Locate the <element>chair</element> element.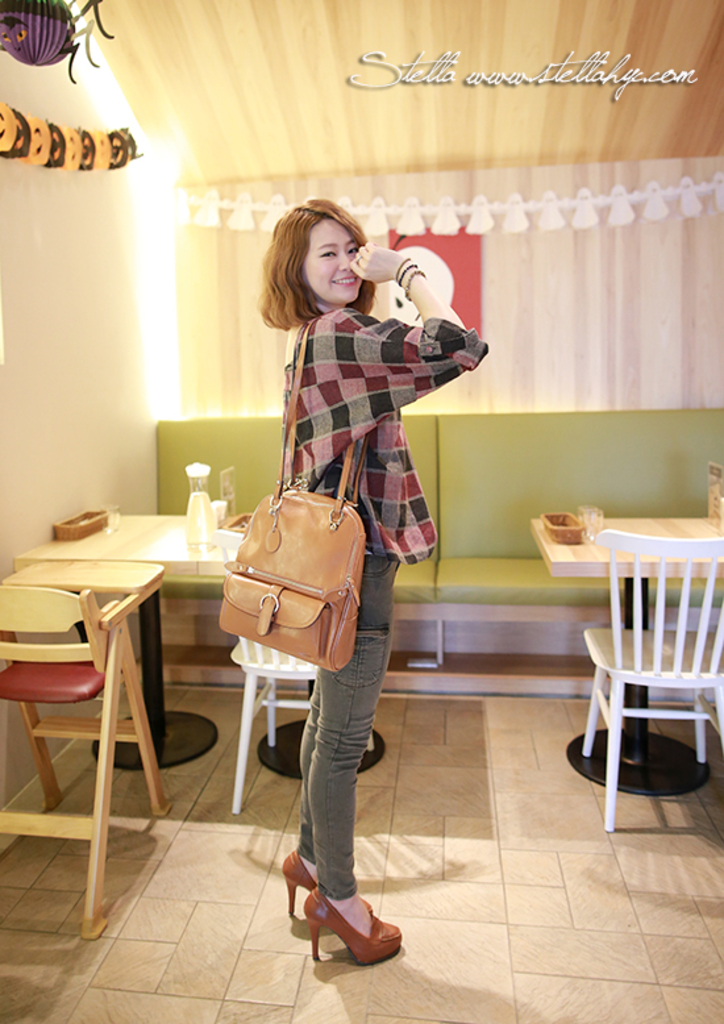
Element bbox: detection(229, 633, 373, 816).
